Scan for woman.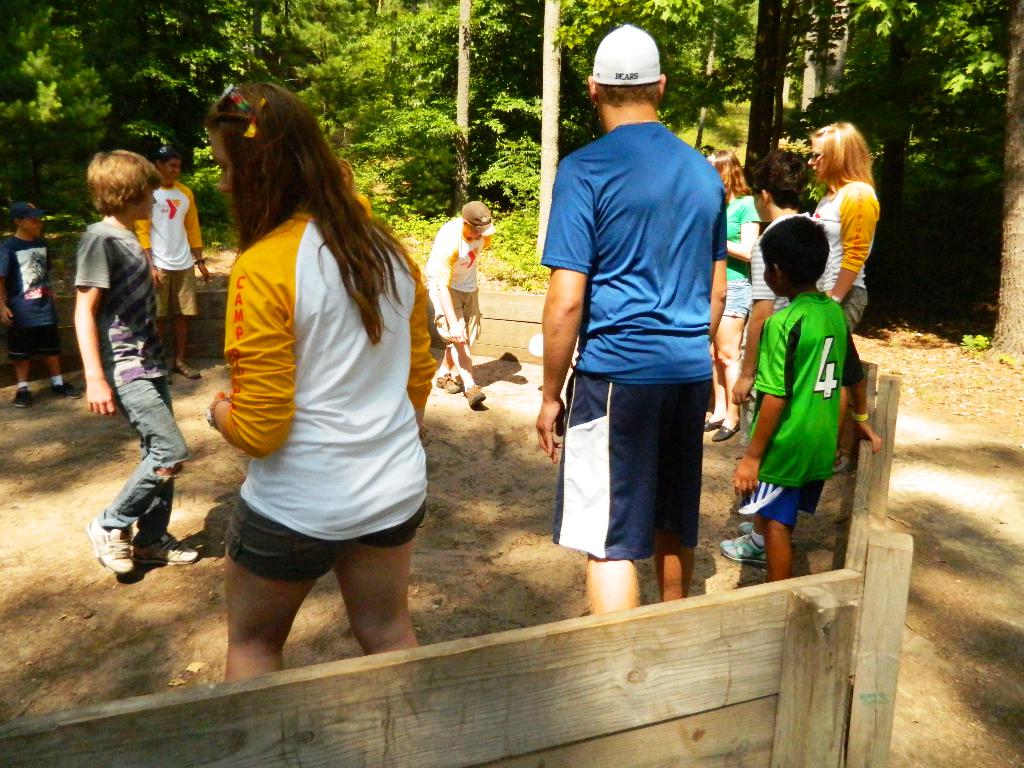
Scan result: rect(195, 47, 449, 719).
